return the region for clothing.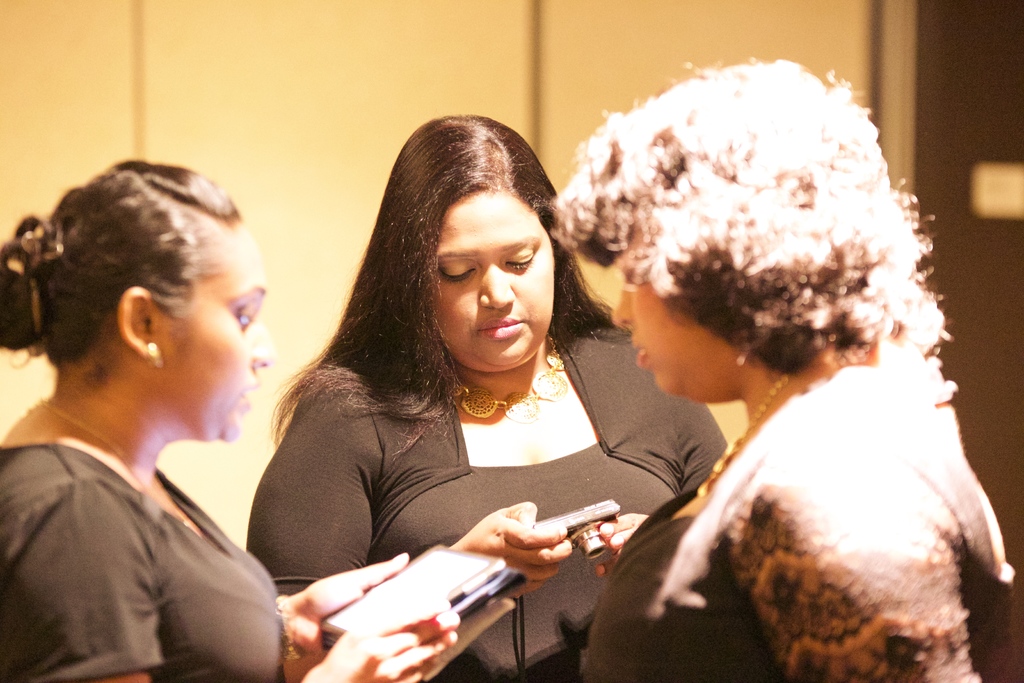
<bbox>0, 431, 291, 682</bbox>.
